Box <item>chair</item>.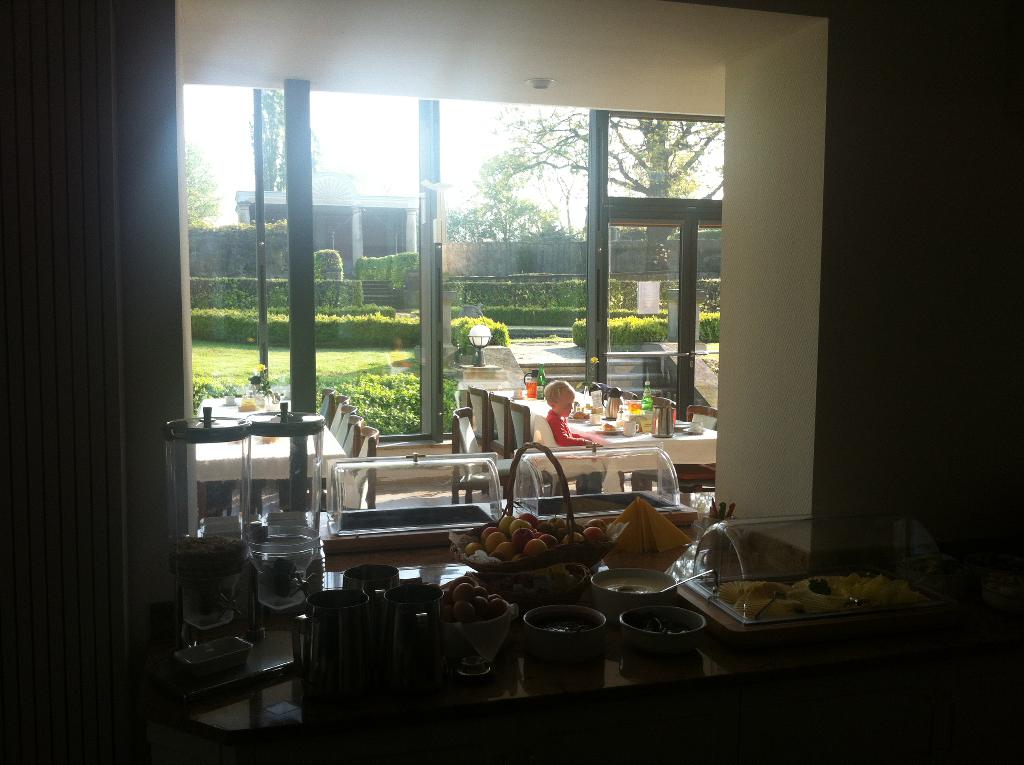
pyautogui.locateOnScreen(316, 389, 339, 424).
